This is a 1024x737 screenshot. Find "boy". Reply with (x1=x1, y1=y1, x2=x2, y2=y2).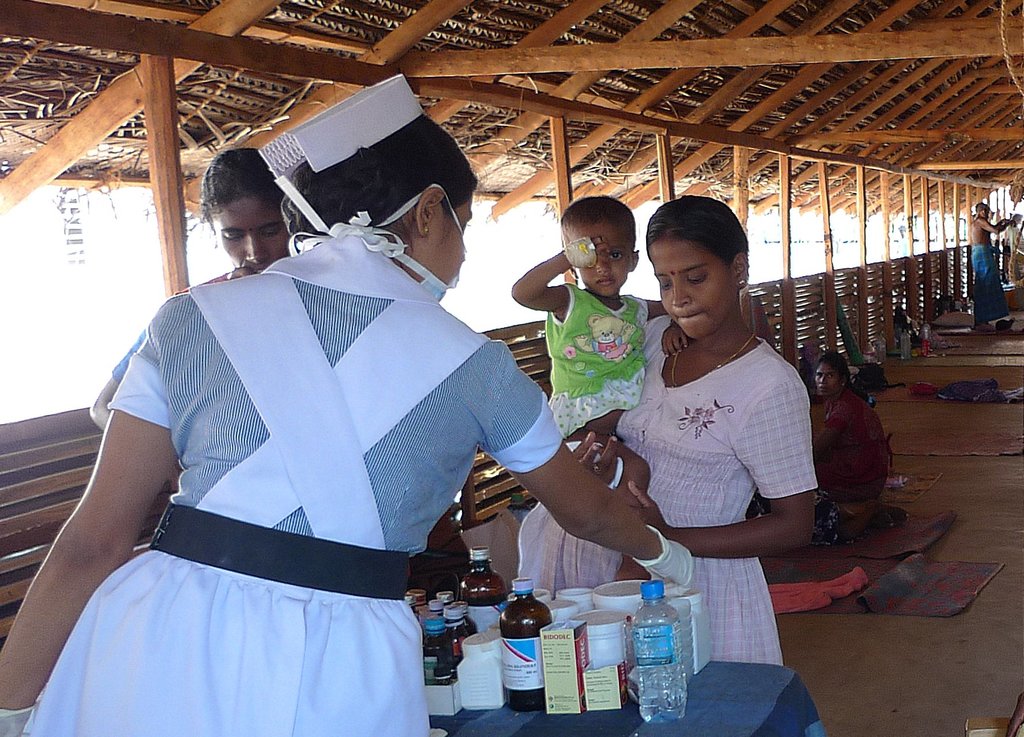
(x1=509, y1=197, x2=690, y2=497).
